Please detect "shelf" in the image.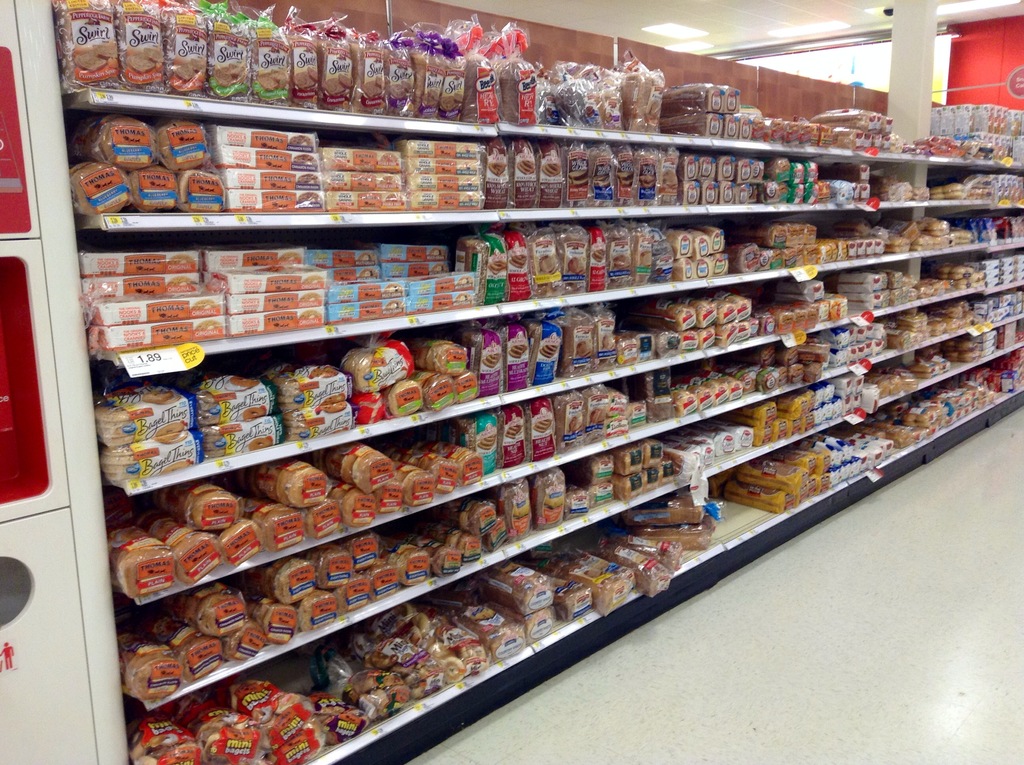
rect(501, 53, 854, 161).
